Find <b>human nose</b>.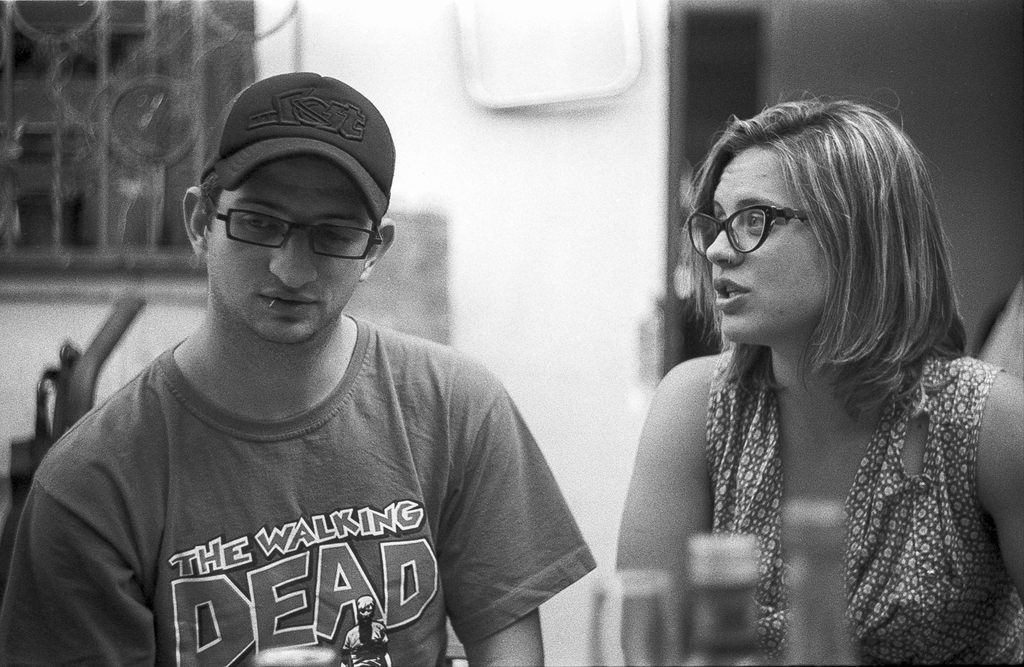
<region>269, 229, 319, 293</region>.
